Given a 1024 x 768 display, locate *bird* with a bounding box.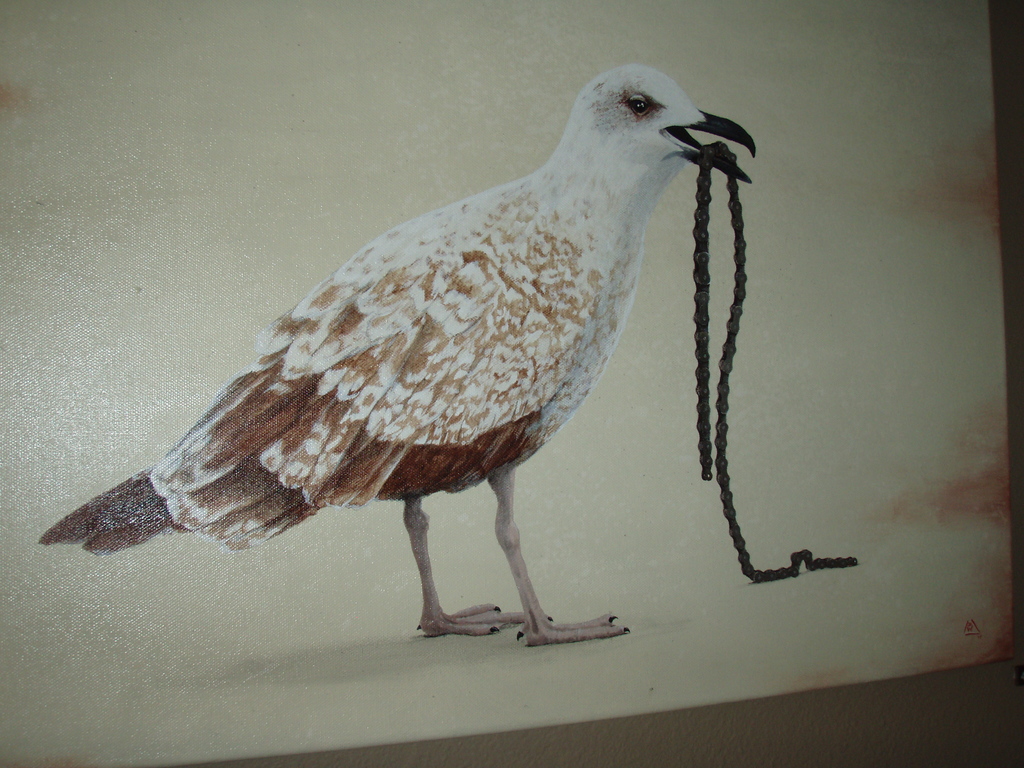
Located: bbox(74, 51, 780, 602).
